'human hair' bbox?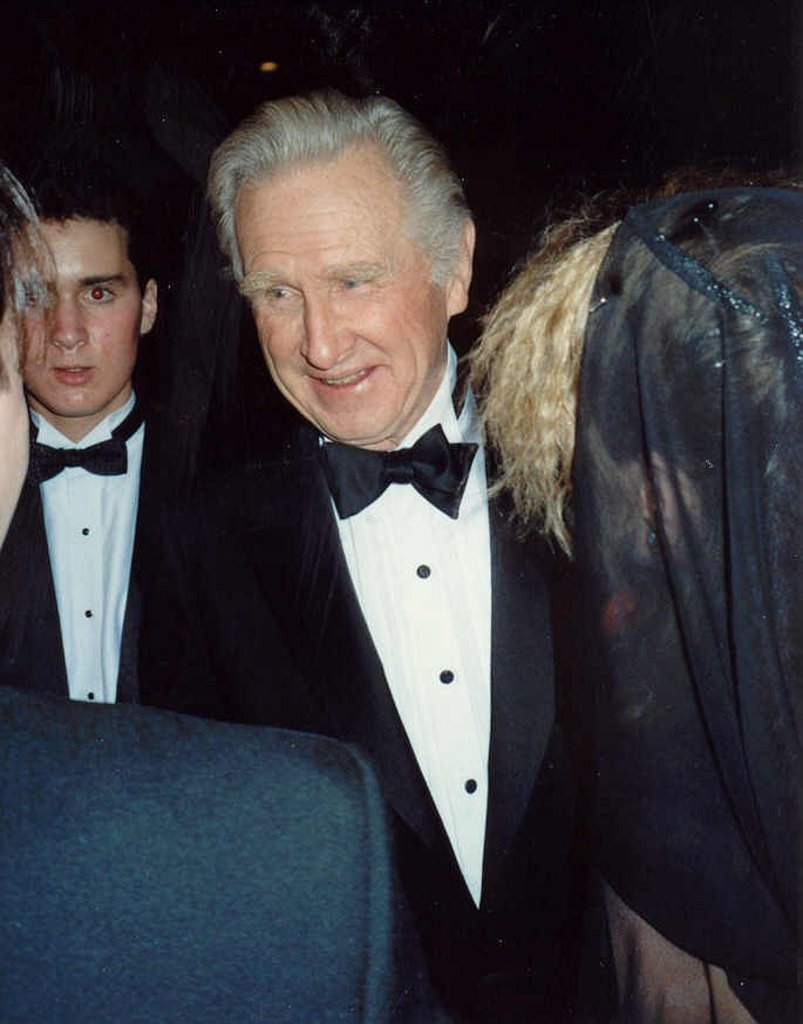
x1=0, y1=165, x2=62, y2=398
